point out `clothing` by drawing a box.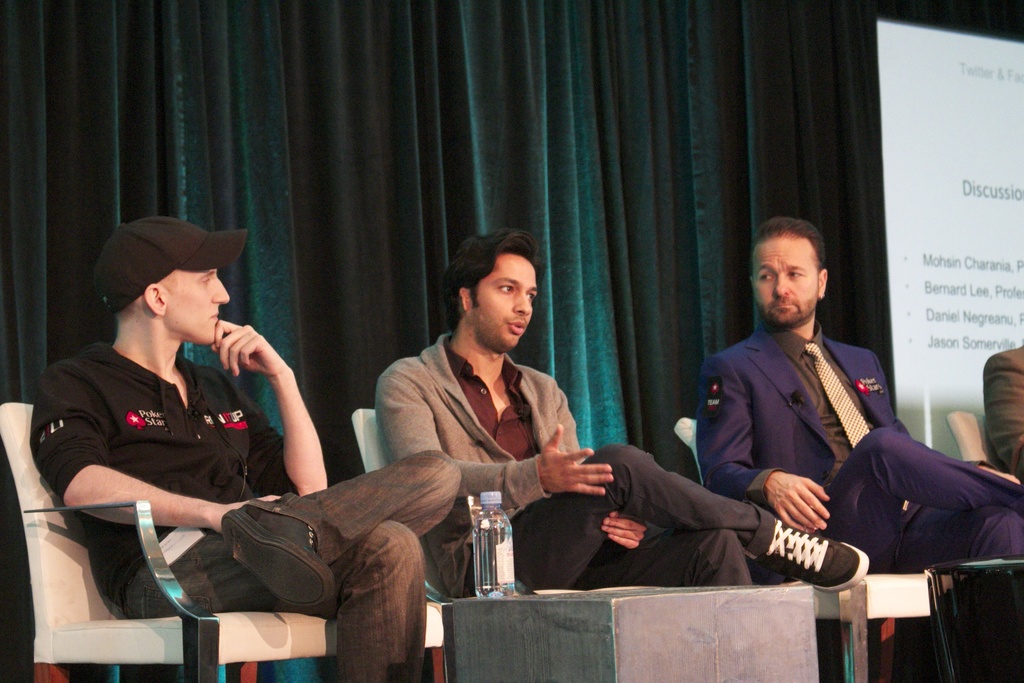
pyautogui.locateOnScreen(982, 341, 1023, 507).
